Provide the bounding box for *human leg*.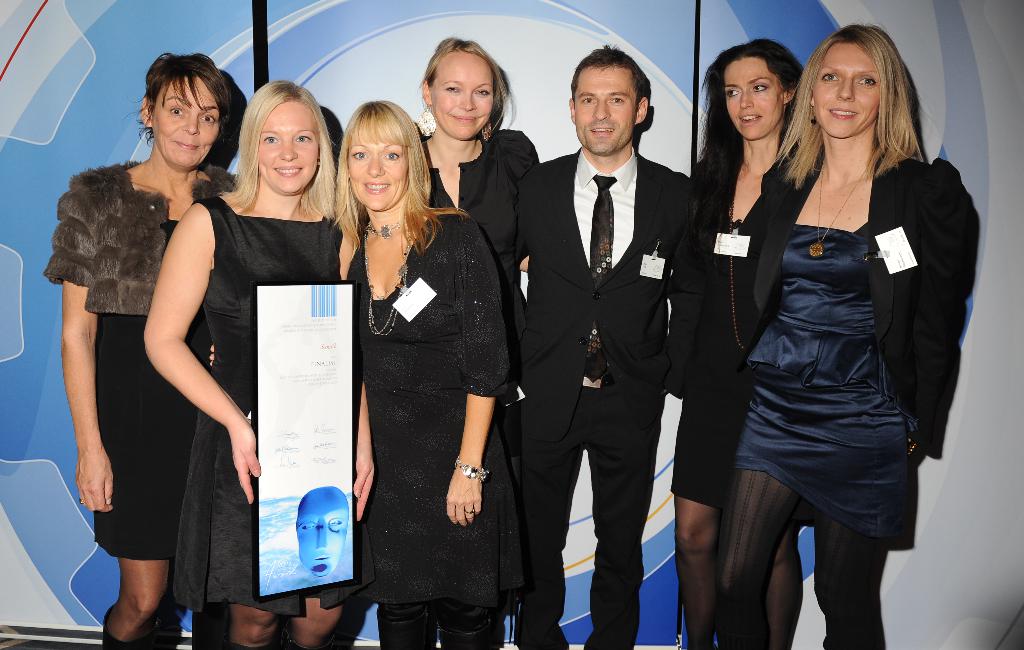
box(515, 386, 583, 649).
